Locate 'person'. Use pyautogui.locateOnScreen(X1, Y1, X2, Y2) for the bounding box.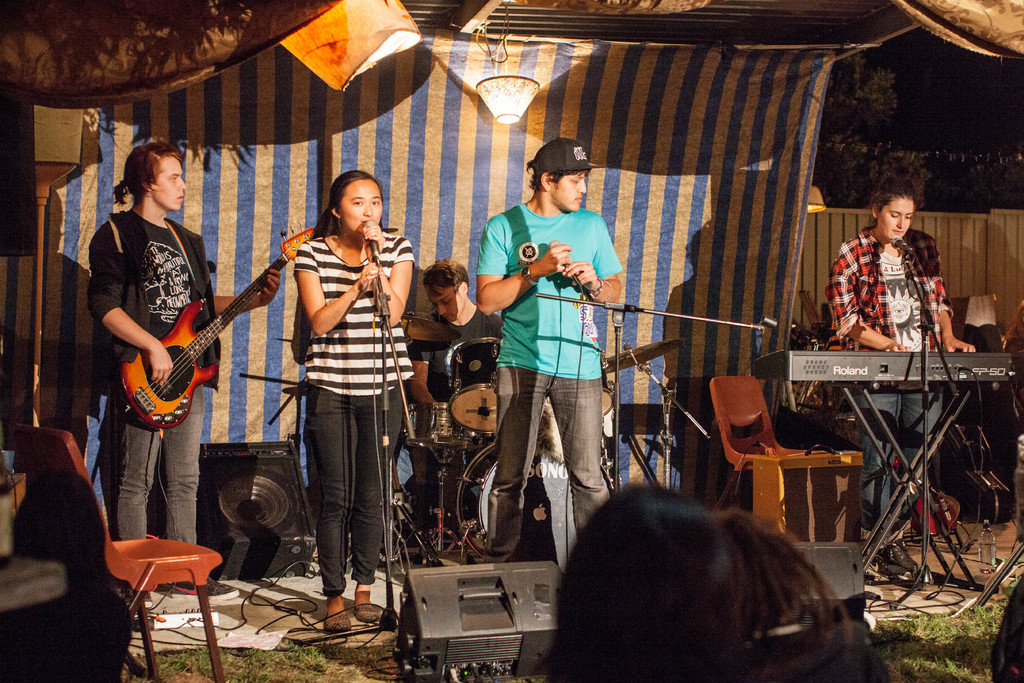
pyautogui.locateOnScreen(86, 137, 283, 606).
